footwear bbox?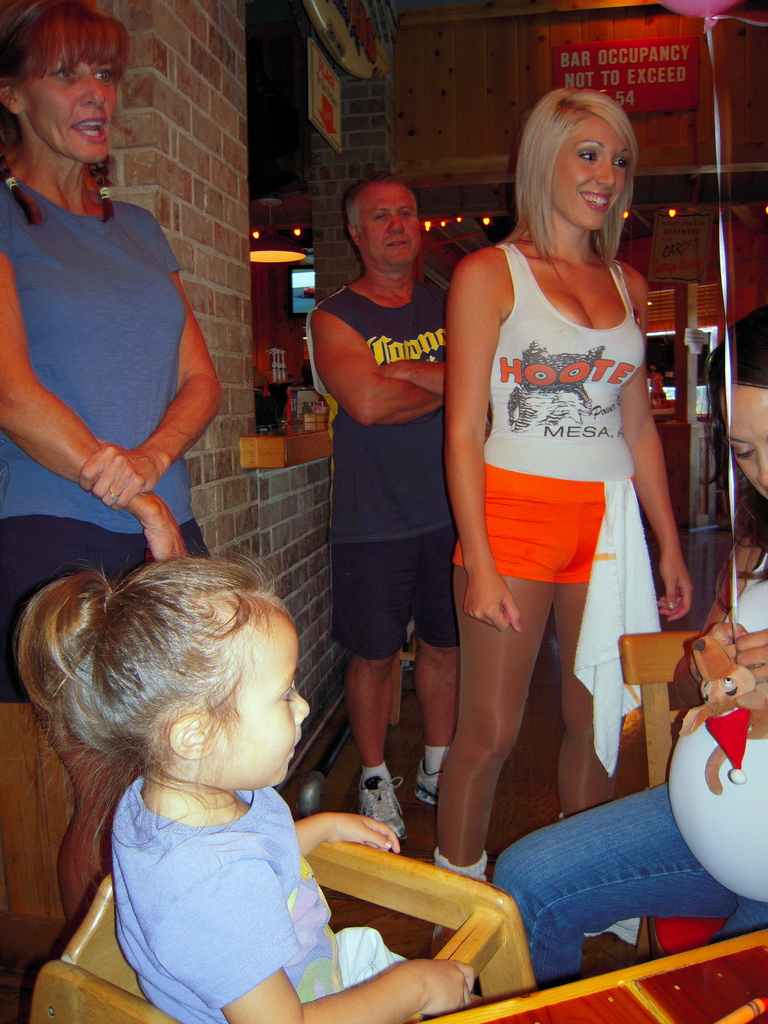
bbox=(429, 923, 461, 960)
